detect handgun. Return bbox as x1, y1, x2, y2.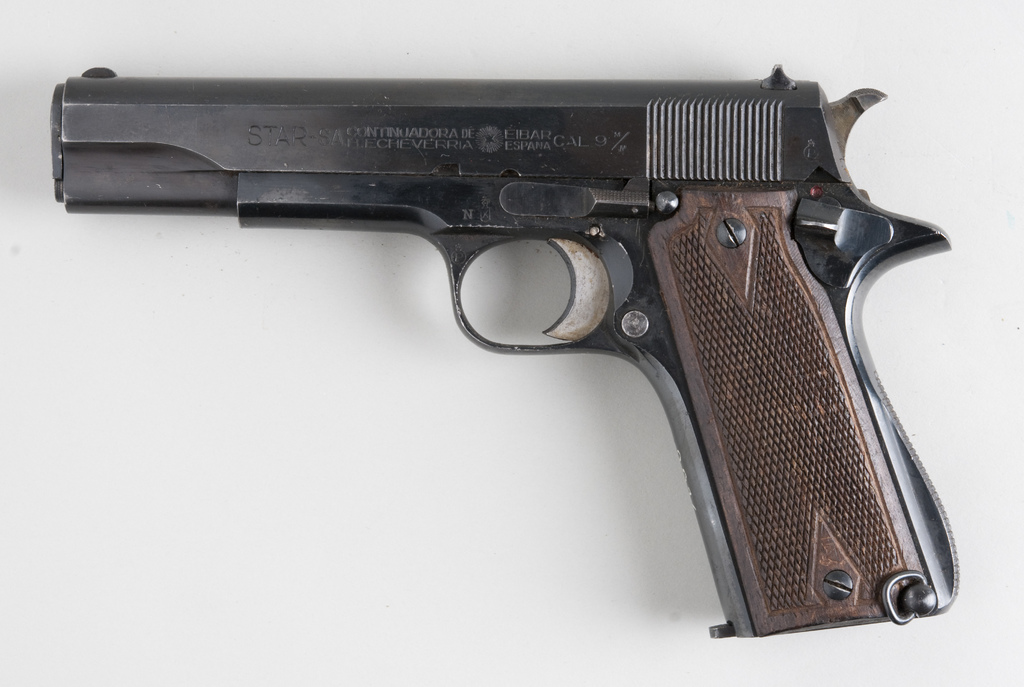
49, 59, 963, 643.
